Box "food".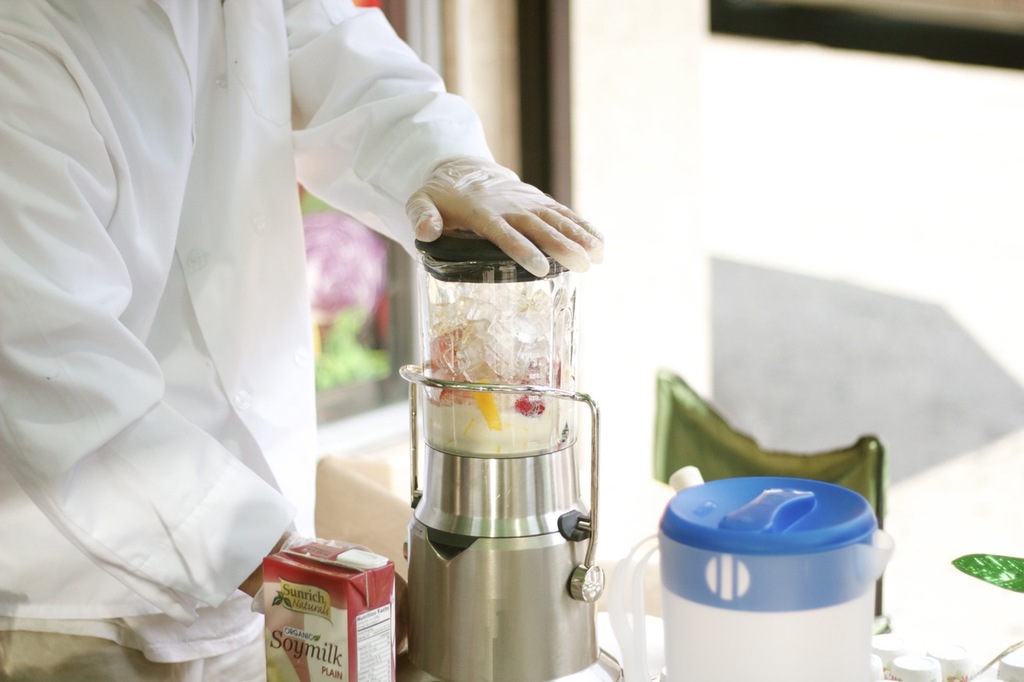
bbox=[418, 326, 575, 453].
